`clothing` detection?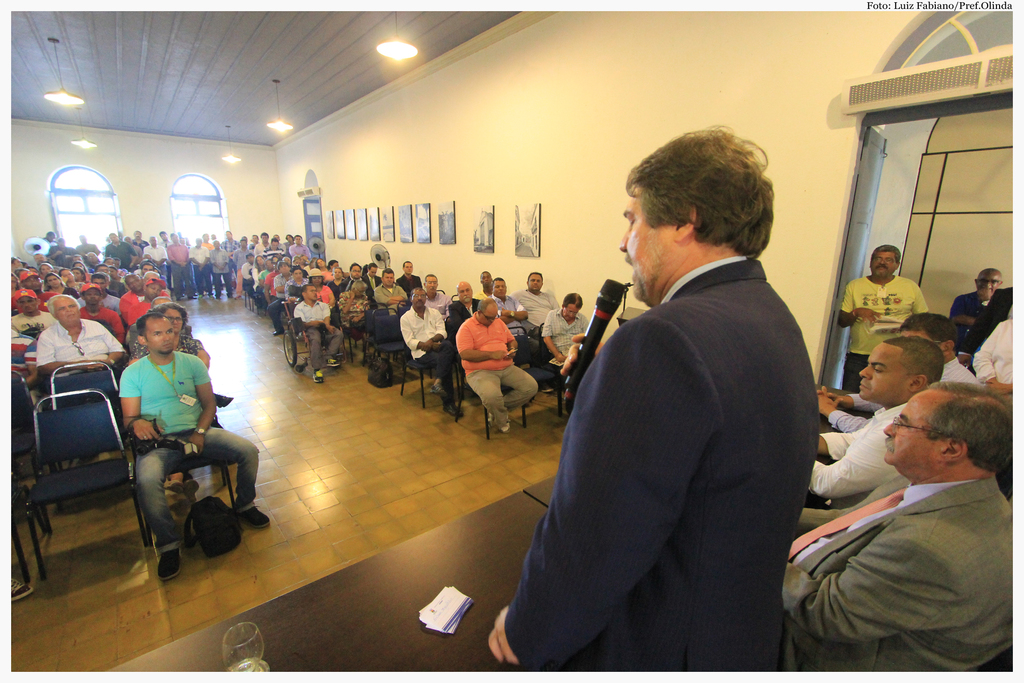
{"x1": 8, "y1": 325, "x2": 37, "y2": 408}
